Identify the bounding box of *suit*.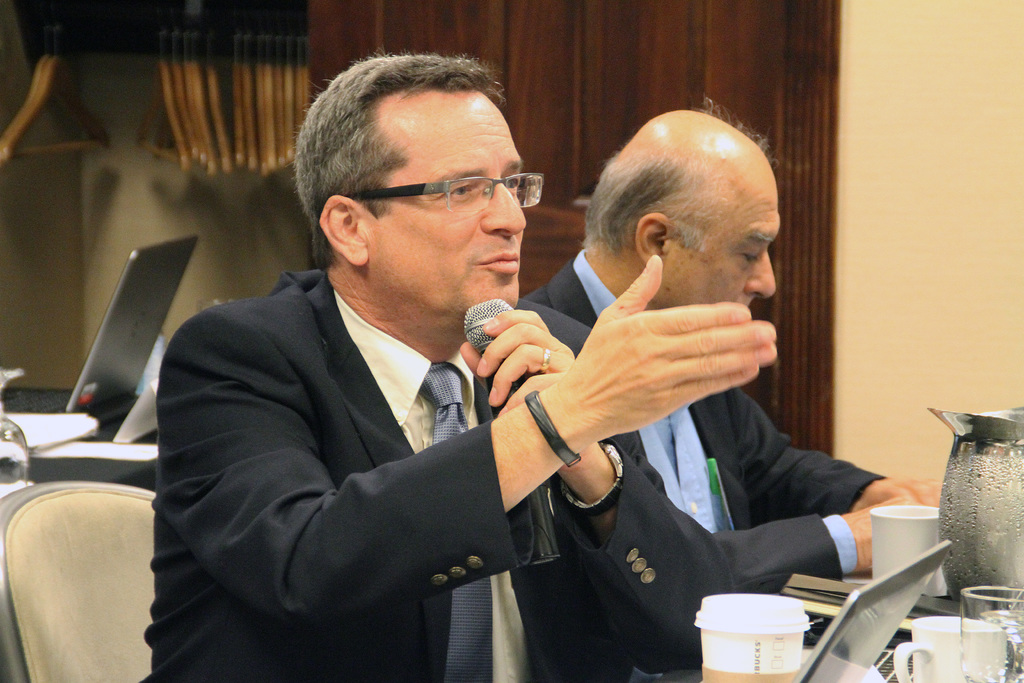
[x1=144, y1=279, x2=744, y2=682].
